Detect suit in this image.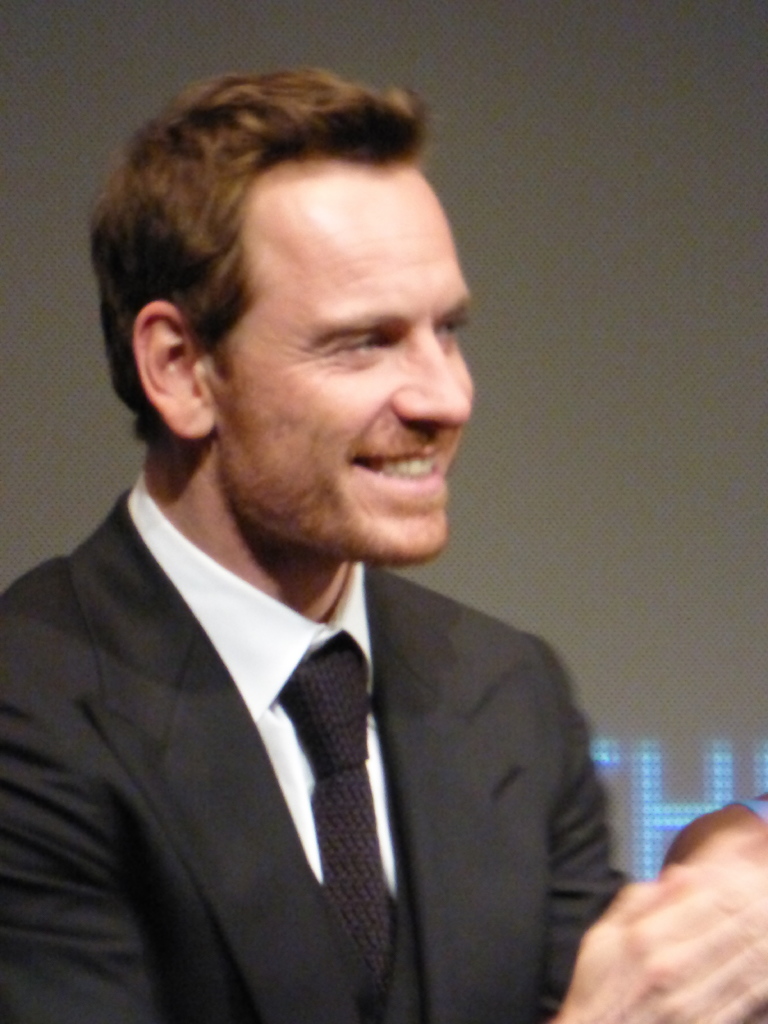
Detection: detection(13, 419, 666, 1023).
